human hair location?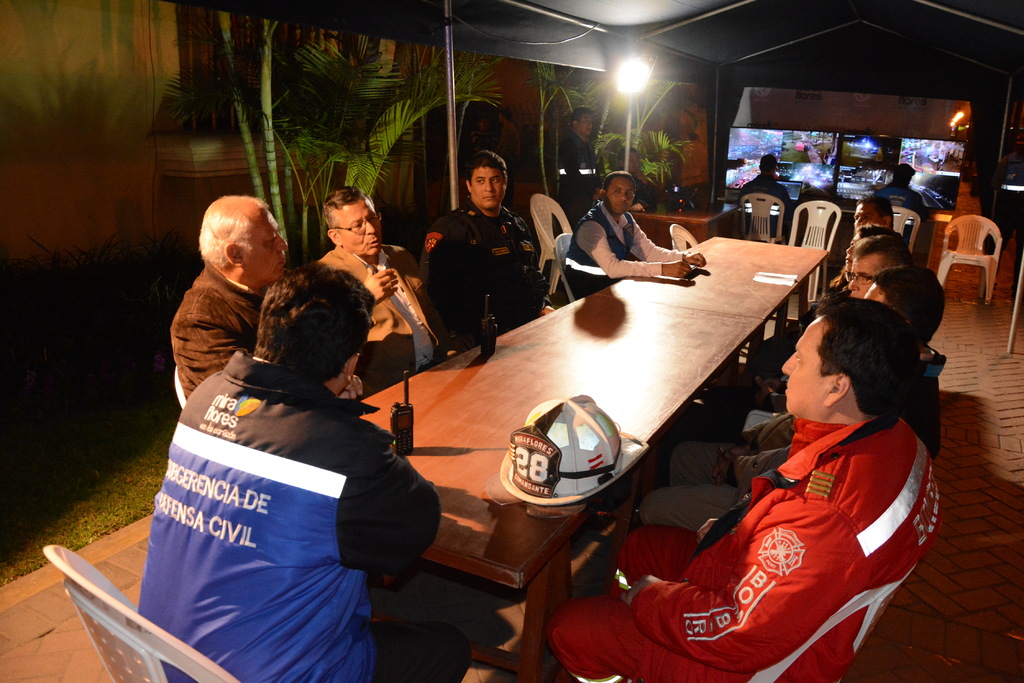
x1=876 y1=265 x2=946 y2=348
